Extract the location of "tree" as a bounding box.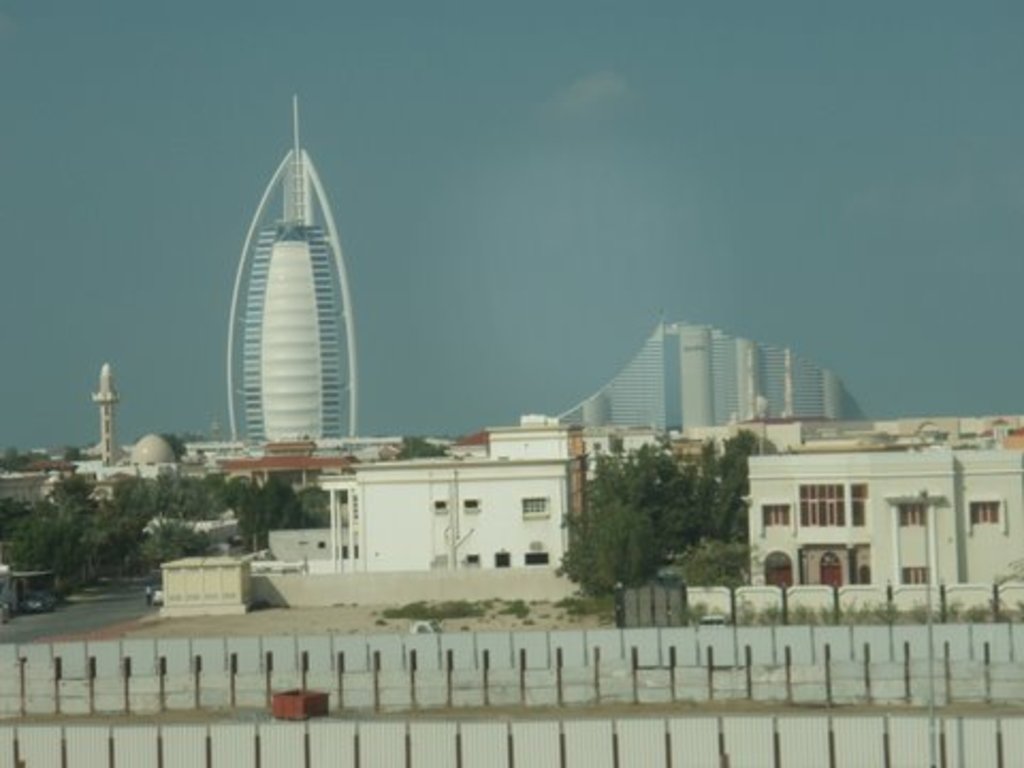
(x1=395, y1=433, x2=442, y2=457).
